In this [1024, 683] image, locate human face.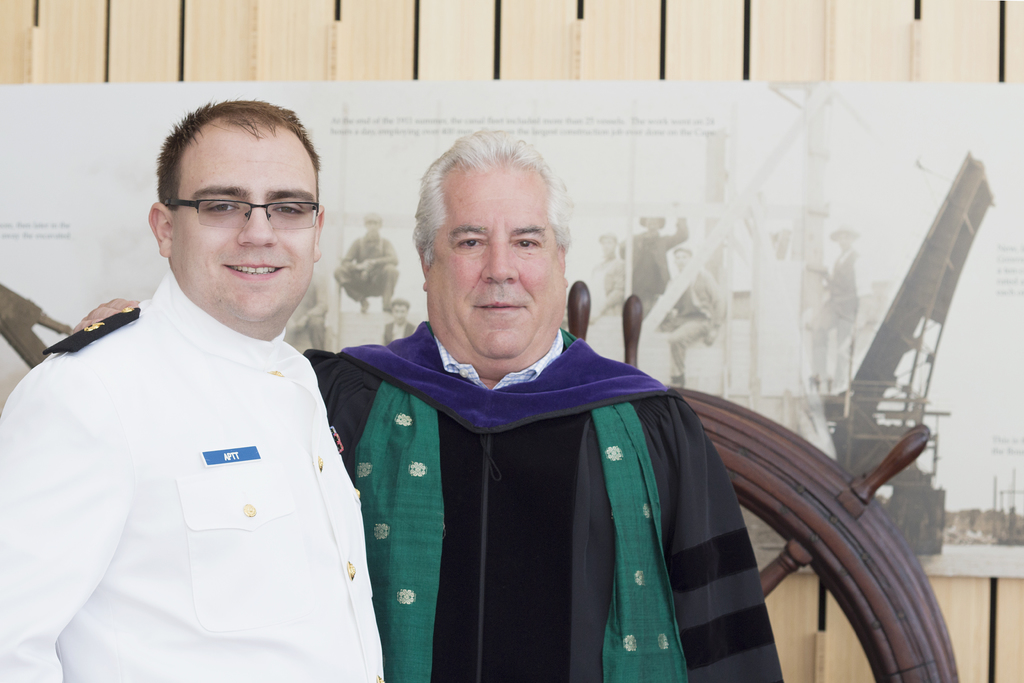
Bounding box: 602,238,614,251.
